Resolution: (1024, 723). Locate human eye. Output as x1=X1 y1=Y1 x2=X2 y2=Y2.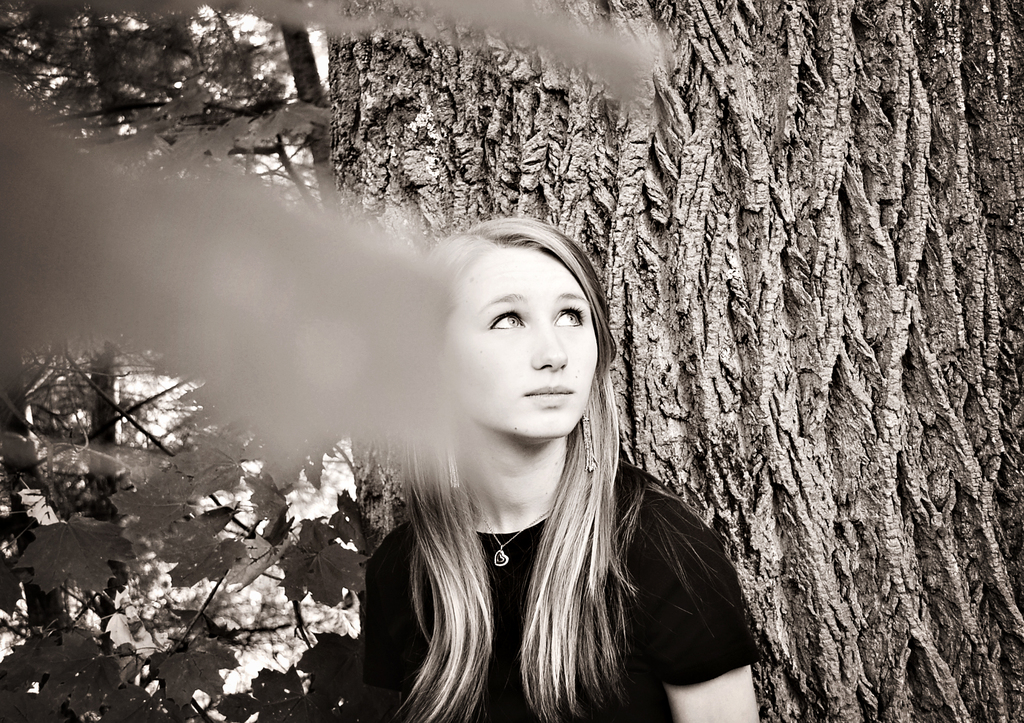
x1=488 y1=304 x2=529 y2=338.
